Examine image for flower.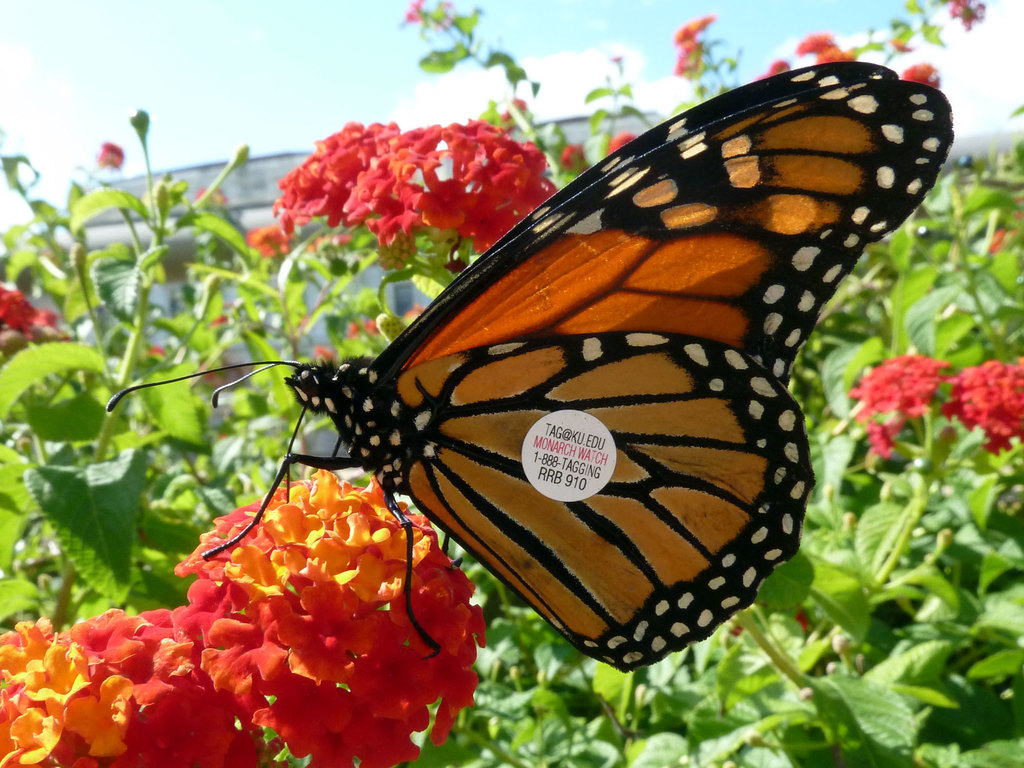
Examination result: bbox=[193, 184, 227, 213].
